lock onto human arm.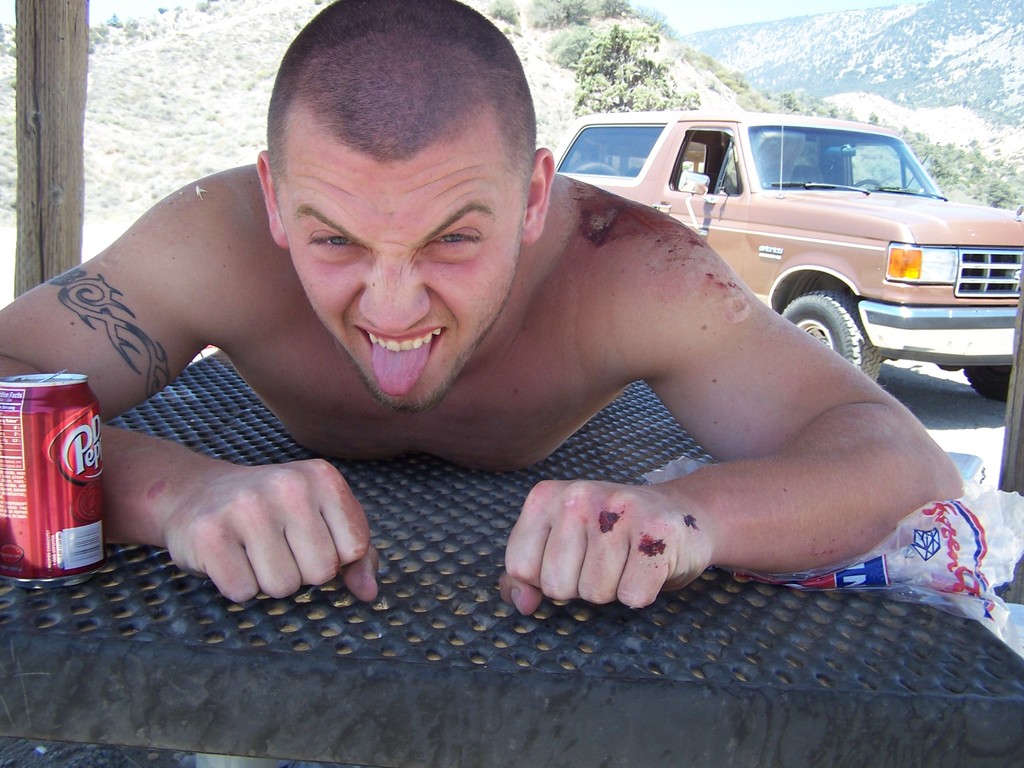
Locked: pyautogui.locateOnScreen(579, 337, 949, 628).
